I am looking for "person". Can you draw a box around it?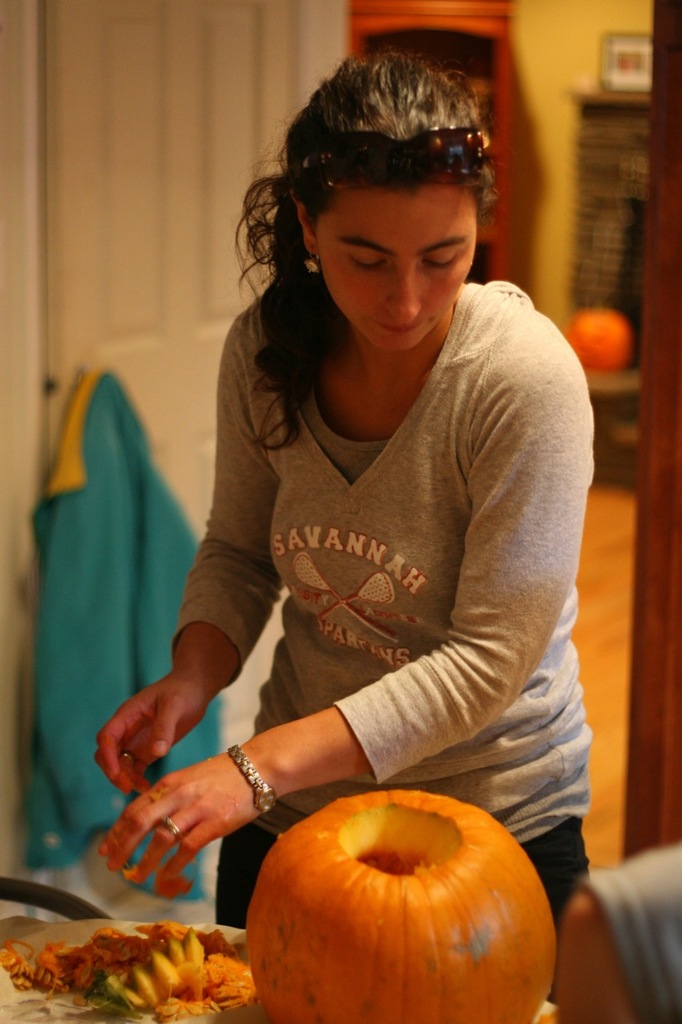
Sure, the bounding box is (552, 838, 681, 1023).
